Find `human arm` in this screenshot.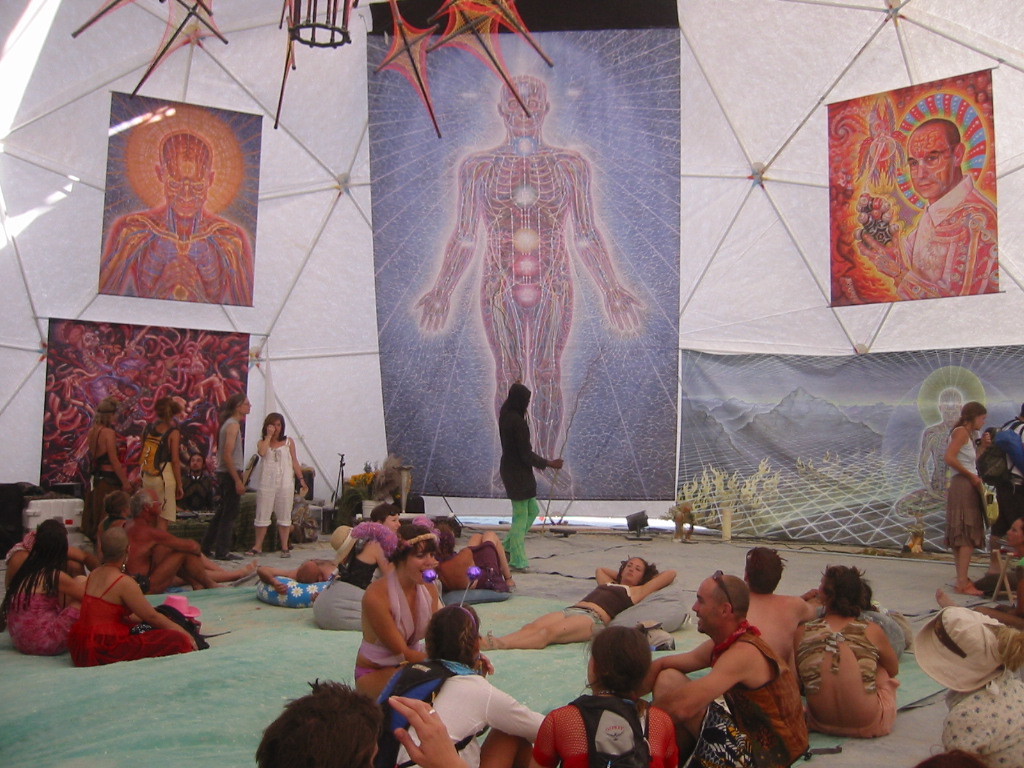
The bounding box for `human arm` is bbox=(290, 432, 310, 491).
